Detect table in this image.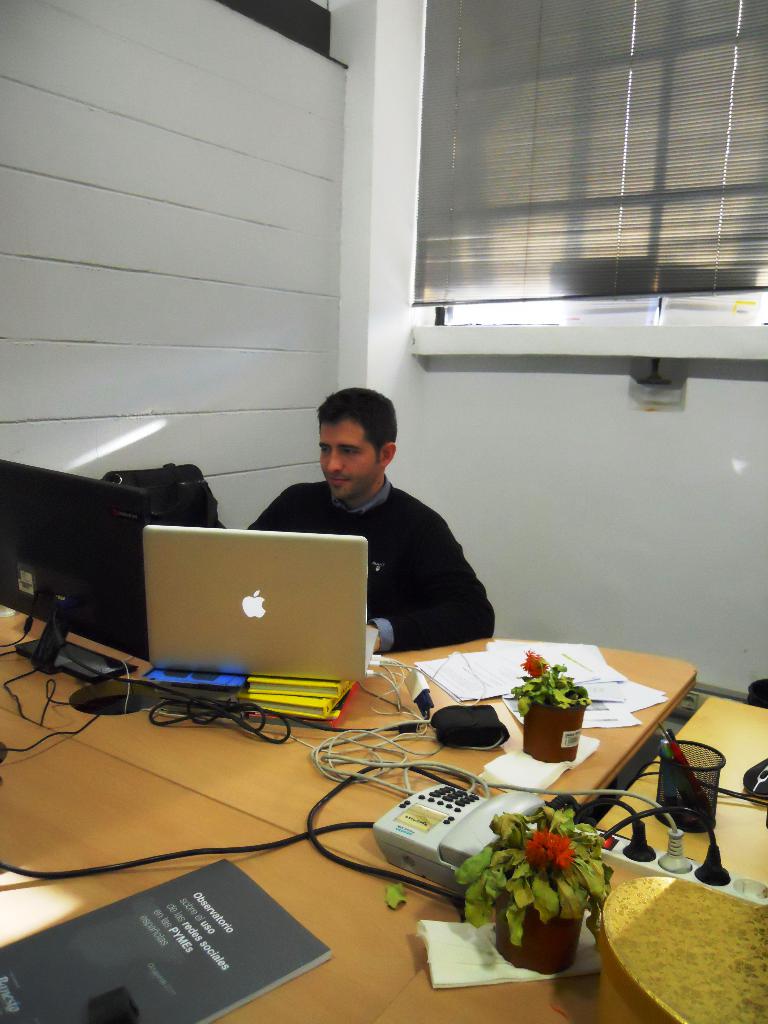
Detection: [0,700,465,1023].
